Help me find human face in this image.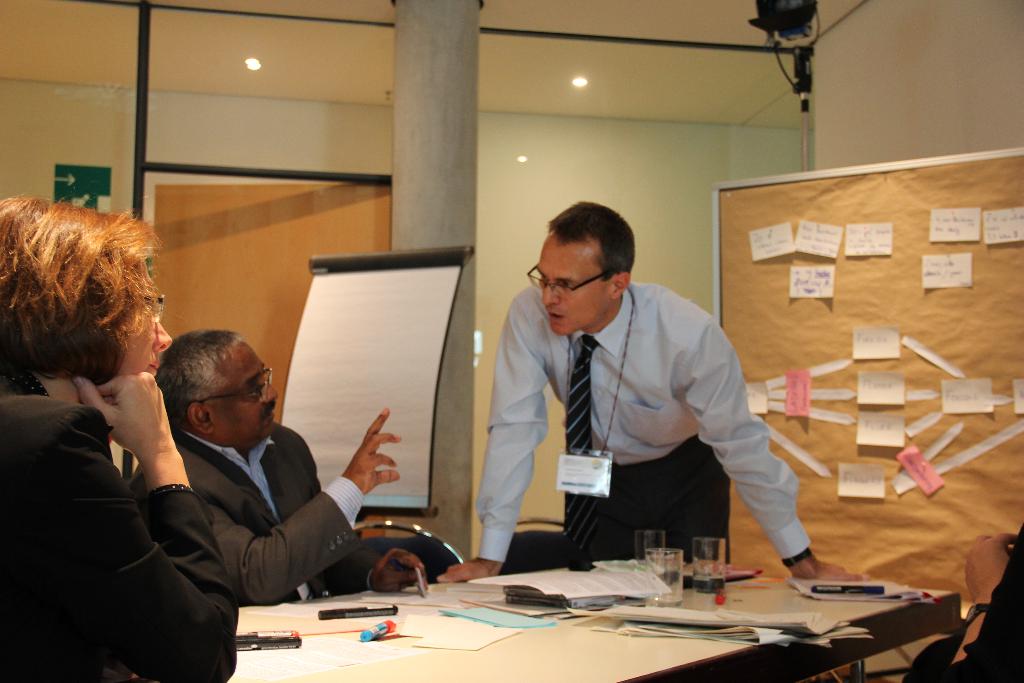
Found it: x1=211 y1=345 x2=281 y2=441.
